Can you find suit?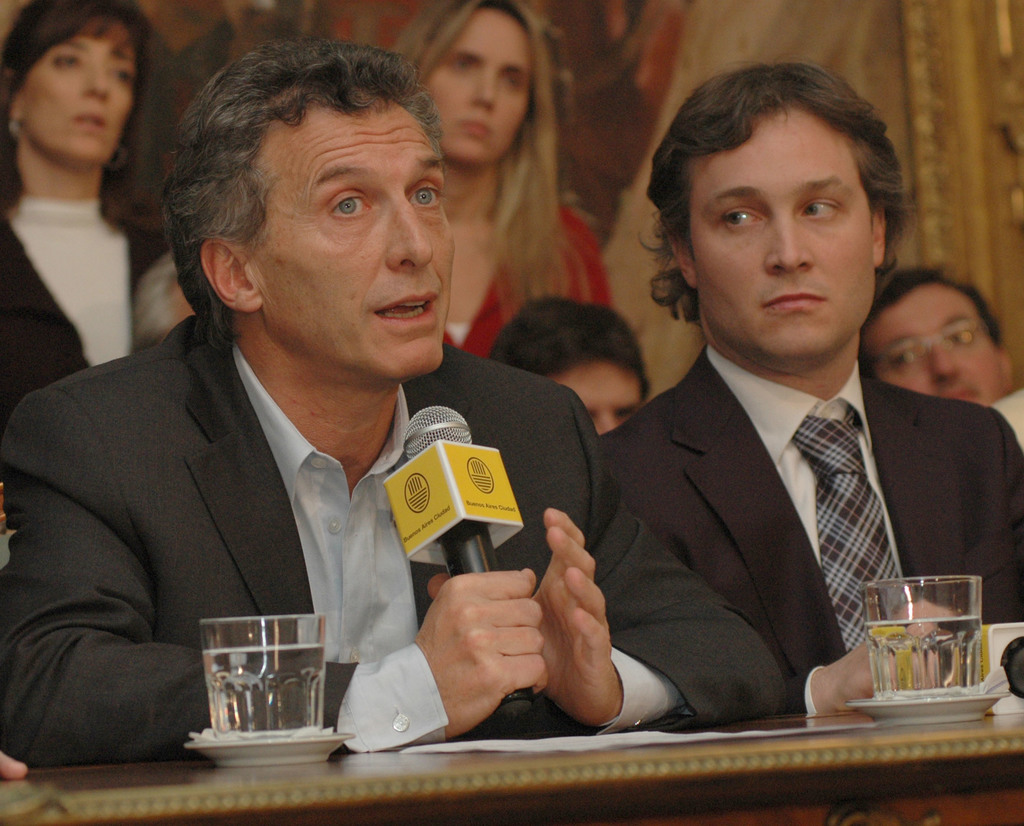
Yes, bounding box: box=[574, 224, 992, 743].
